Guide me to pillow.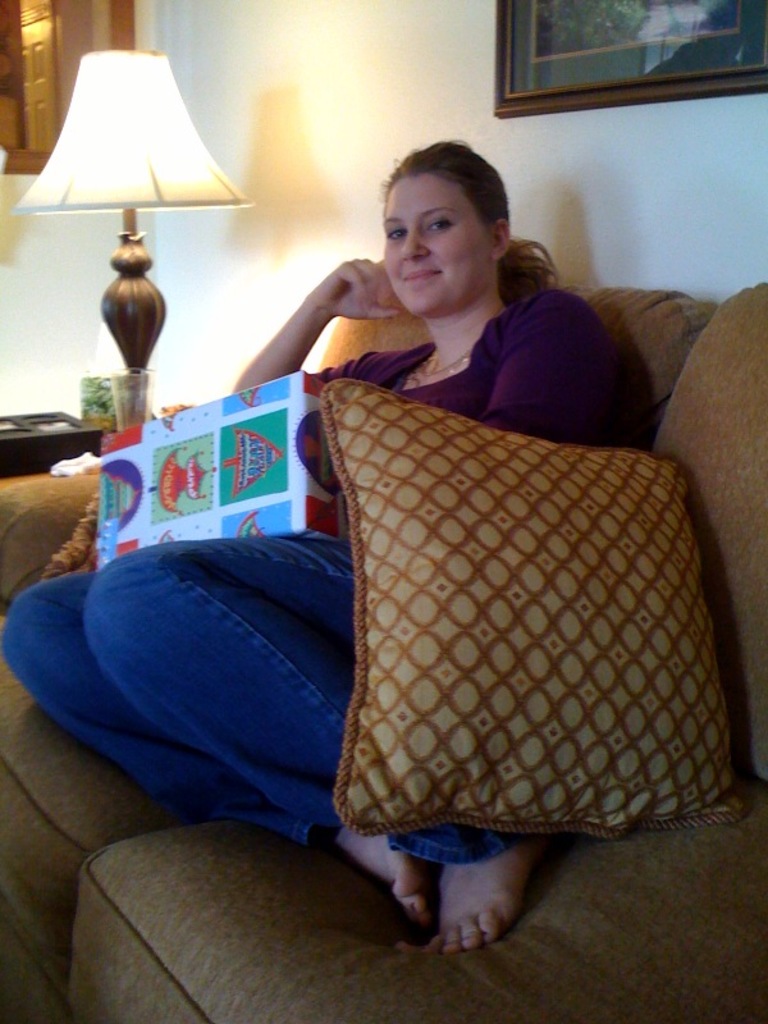
Guidance: bbox=(329, 379, 748, 809).
